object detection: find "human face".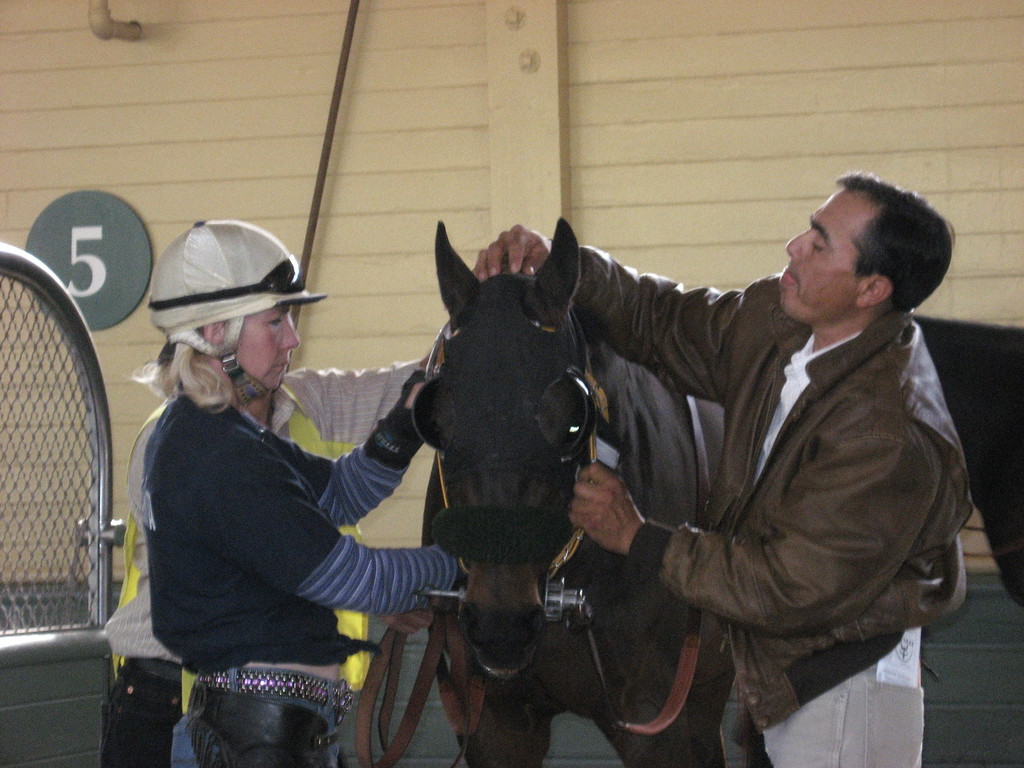
region(220, 305, 300, 390).
